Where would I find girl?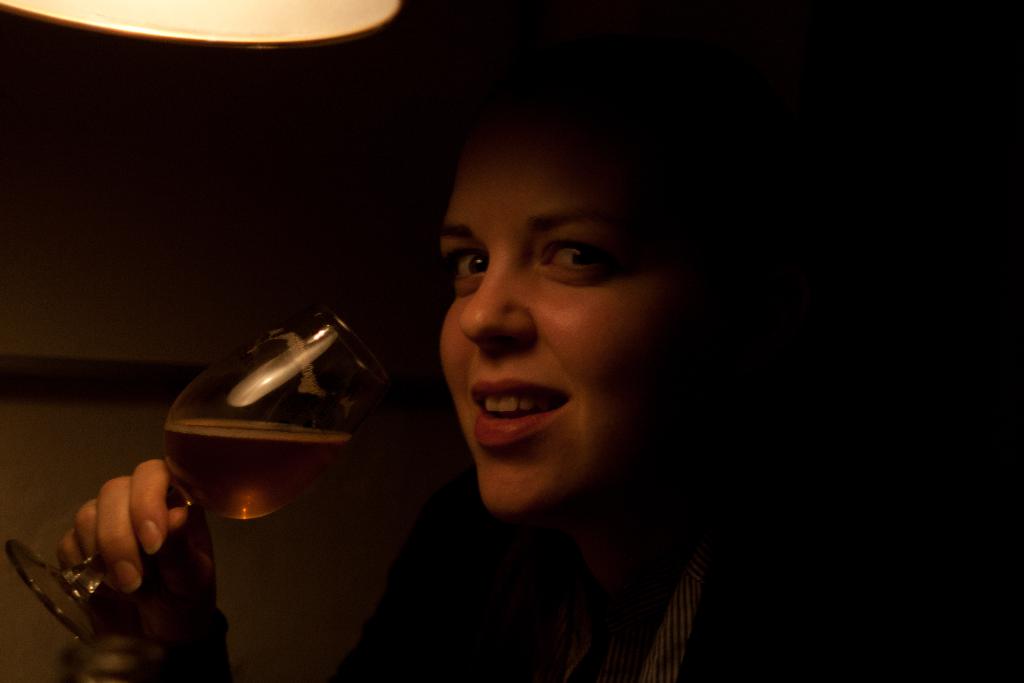
At 57:76:862:682.
